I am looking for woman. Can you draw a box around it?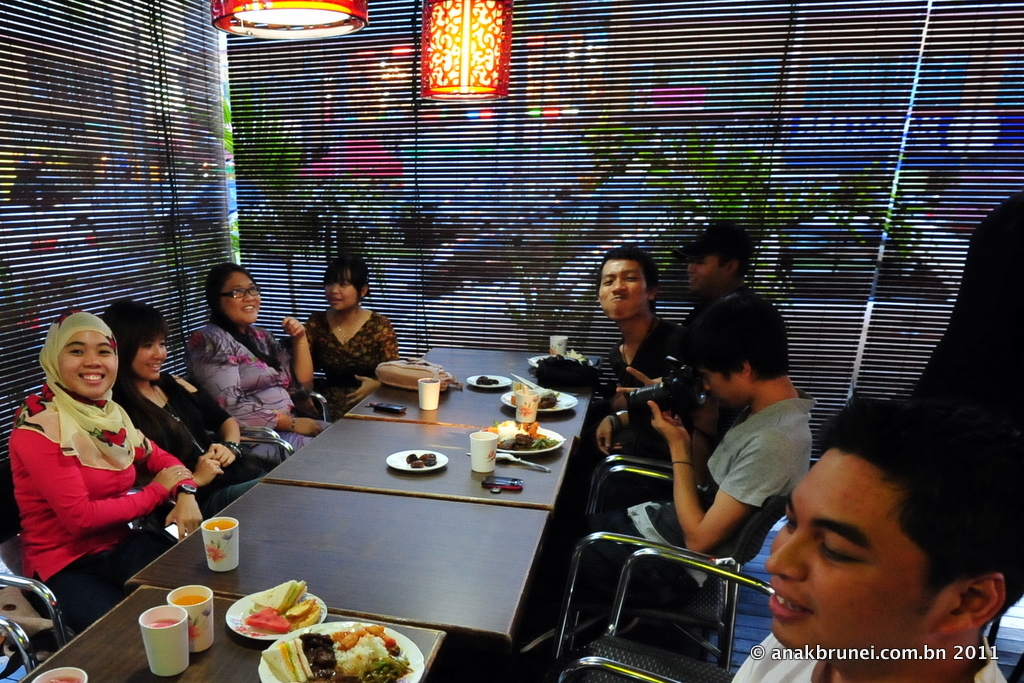
Sure, the bounding box is Rect(107, 302, 286, 523).
